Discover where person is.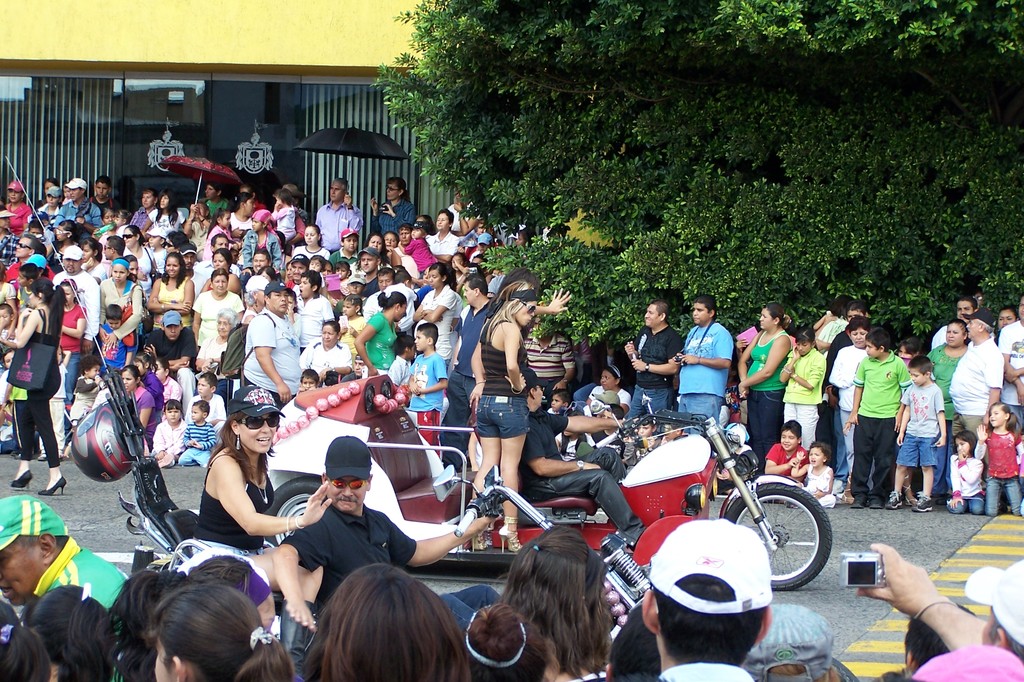
Discovered at Rect(193, 382, 334, 559).
